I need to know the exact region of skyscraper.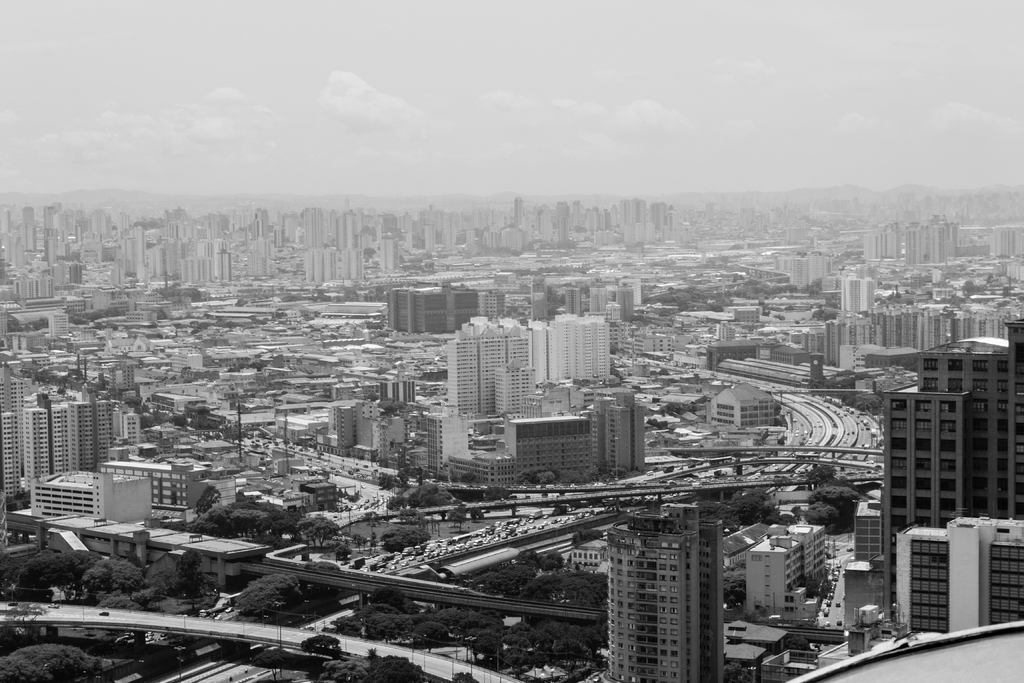
Region: crop(842, 273, 870, 315).
